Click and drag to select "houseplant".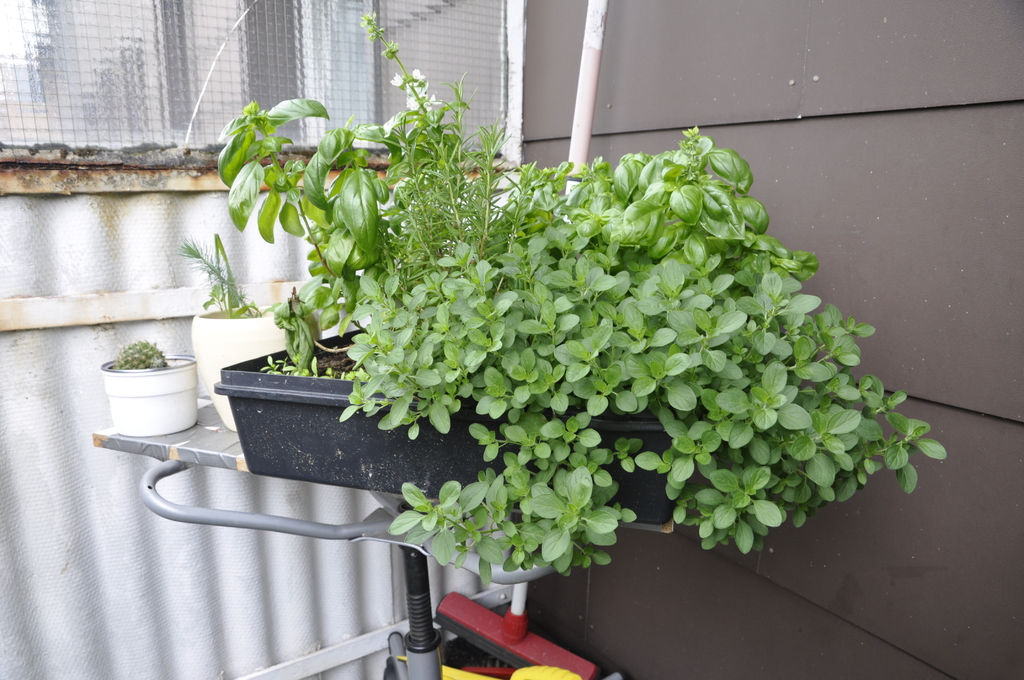
Selection: detection(174, 229, 308, 434).
